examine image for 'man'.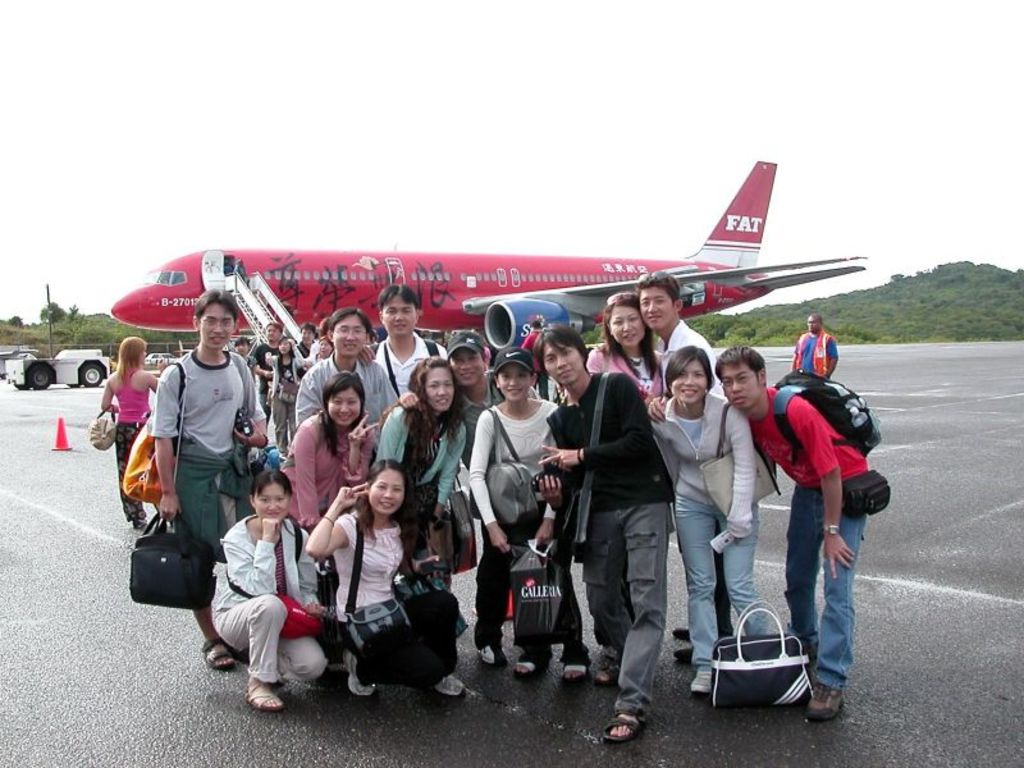
Examination result: 365, 284, 447, 394.
